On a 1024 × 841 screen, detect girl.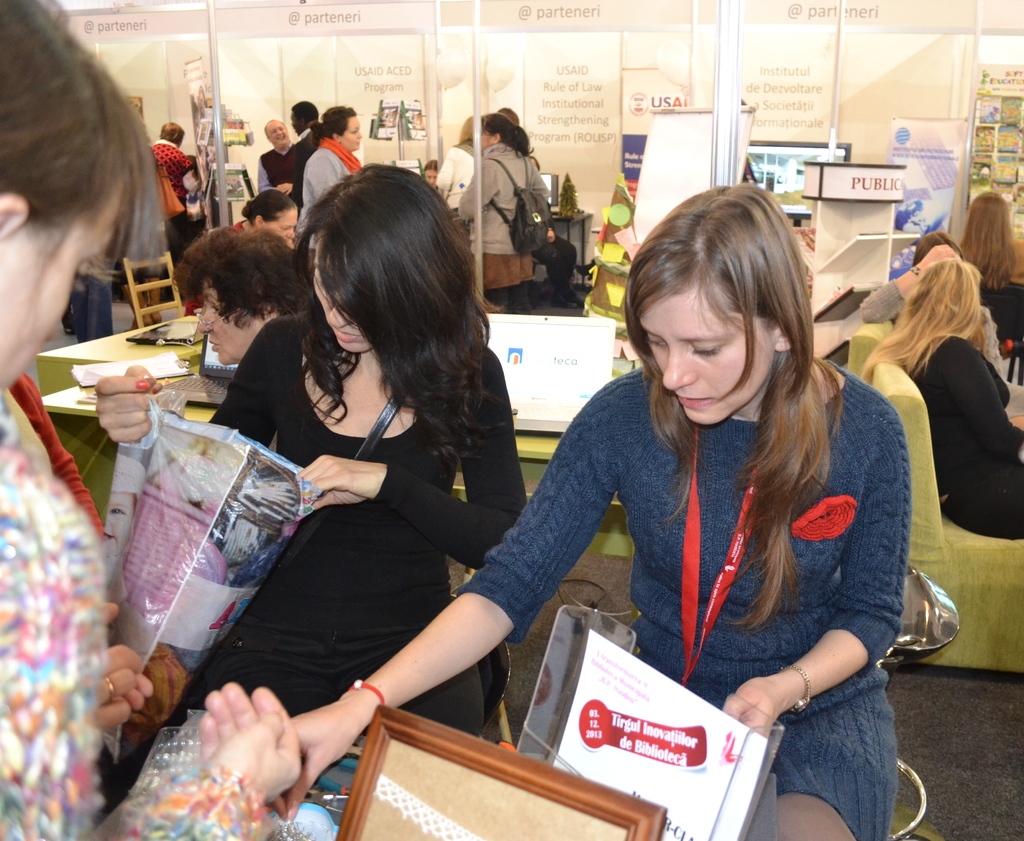
region(184, 164, 522, 753).
